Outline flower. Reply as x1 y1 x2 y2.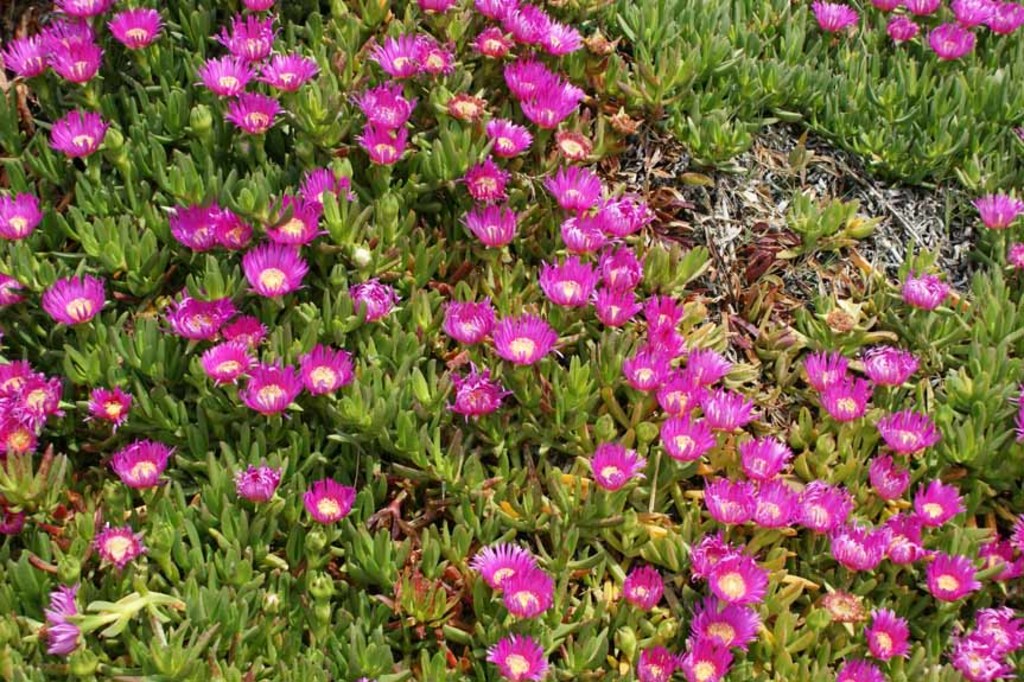
628 571 656 601.
